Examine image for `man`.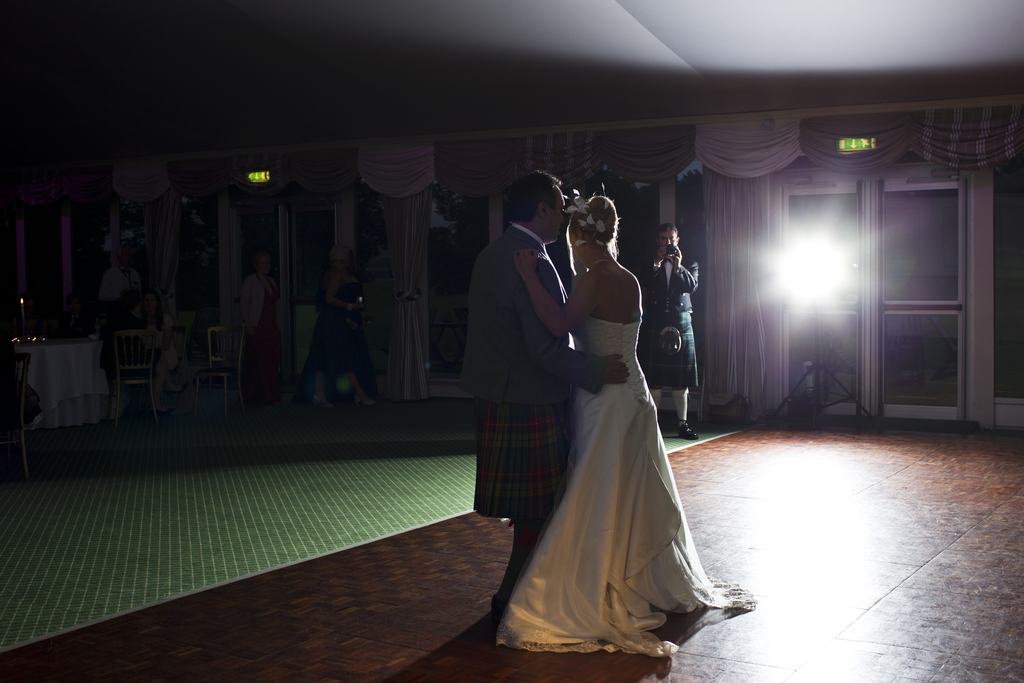
Examination result: region(474, 168, 611, 582).
